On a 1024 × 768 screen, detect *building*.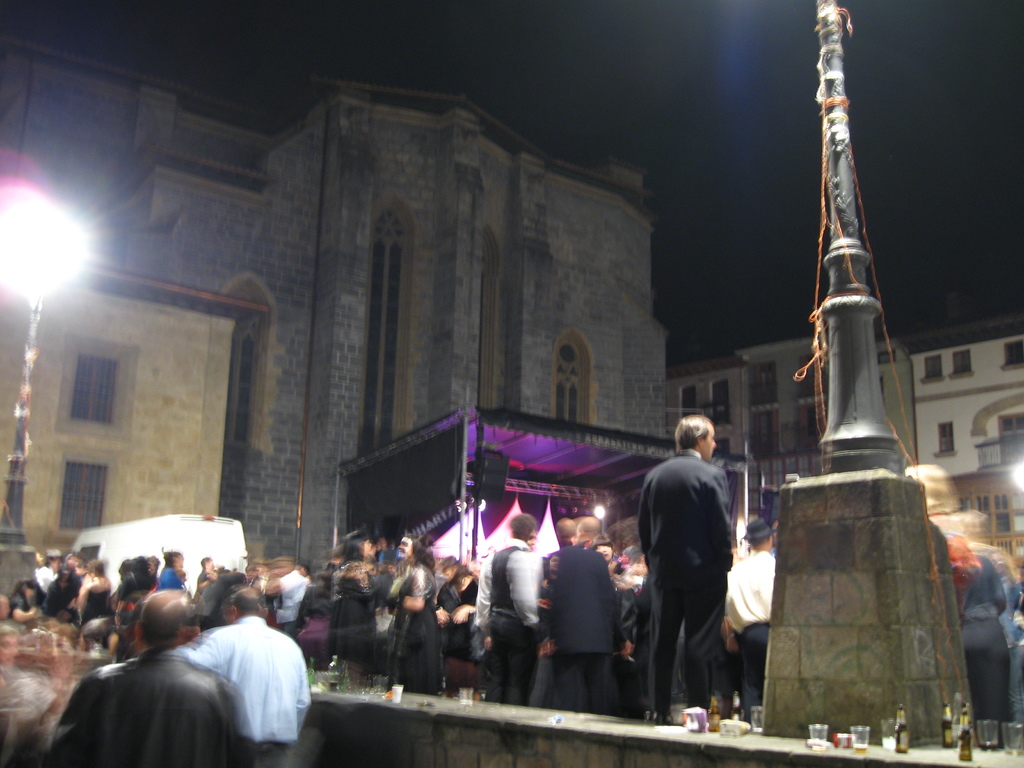
[x1=0, y1=36, x2=668, y2=570].
